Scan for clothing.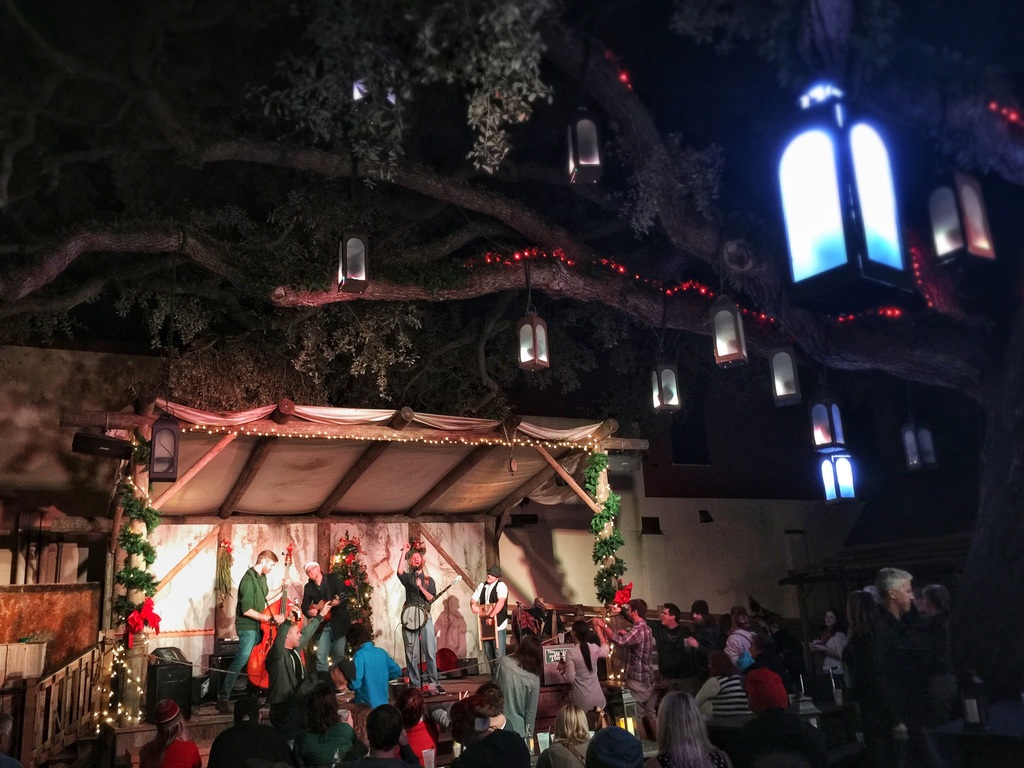
Scan result: locate(659, 623, 696, 679).
